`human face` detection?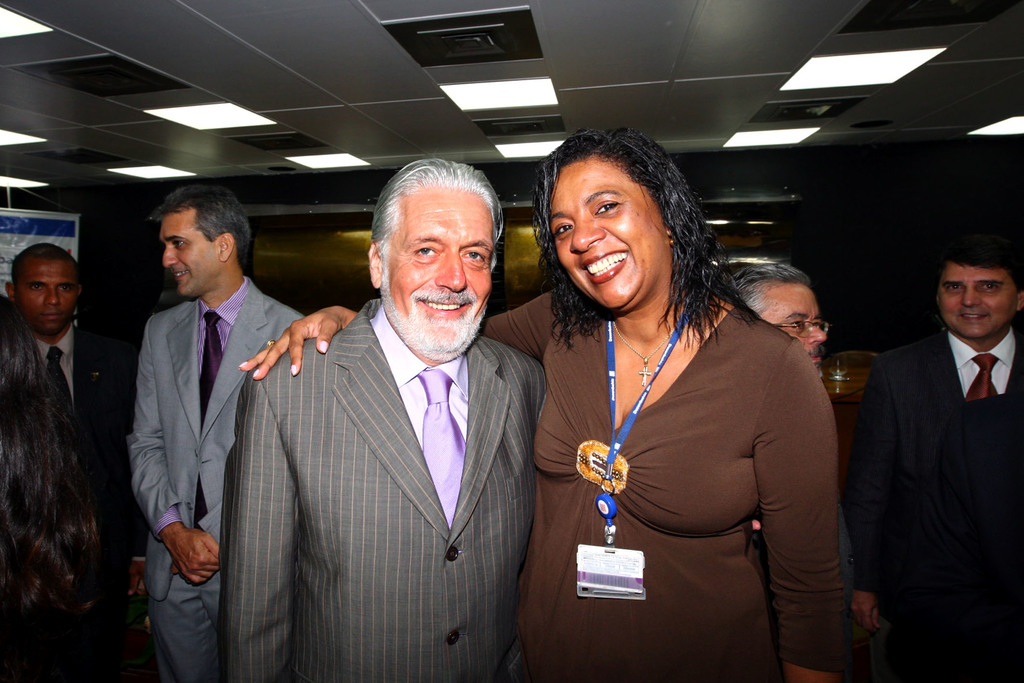
crop(757, 283, 826, 379)
